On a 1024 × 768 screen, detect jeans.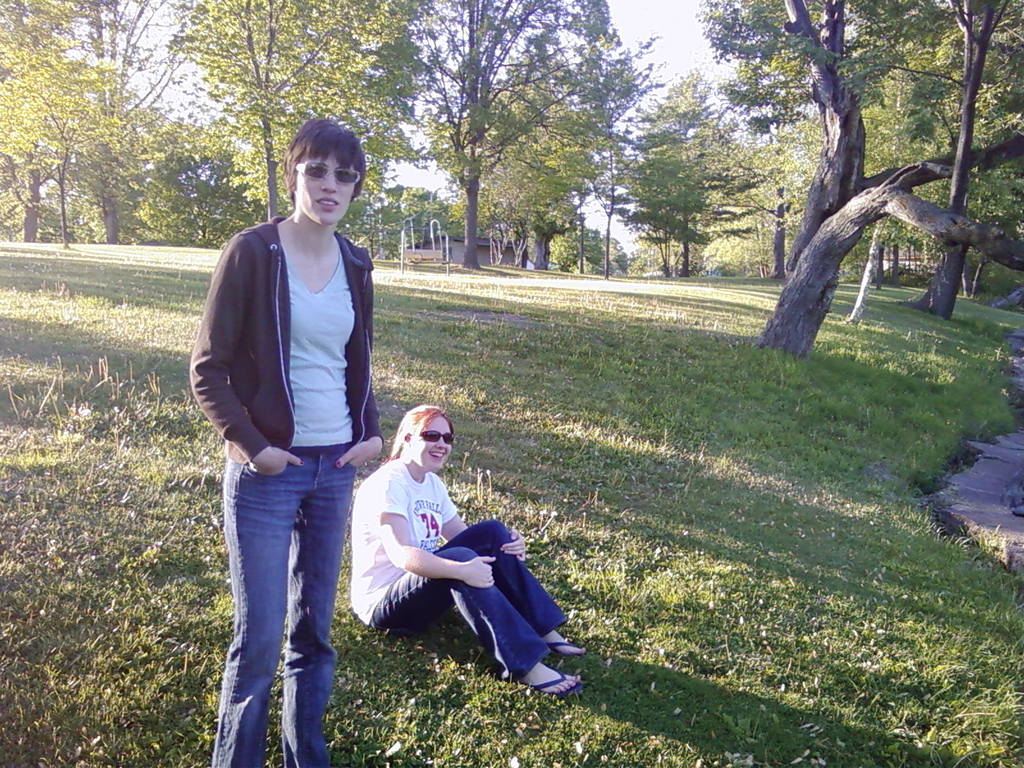
detection(211, 450, 352, 766).
